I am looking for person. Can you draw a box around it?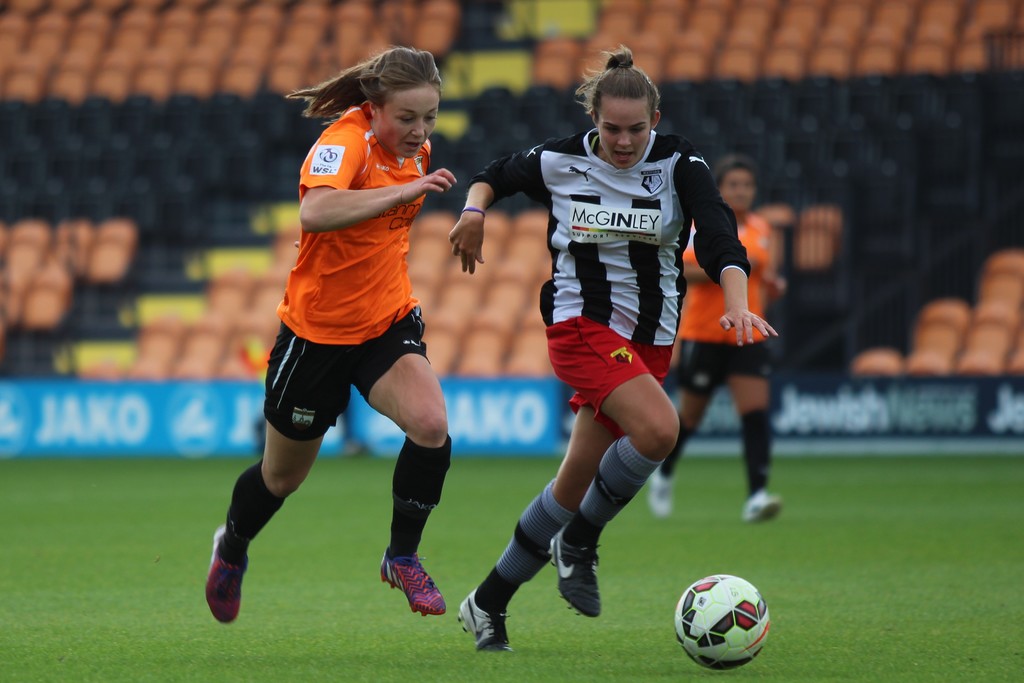
Sure, the bounding box is {"left": 446, "top": 42, "right": 776, "bottom": 659}.
